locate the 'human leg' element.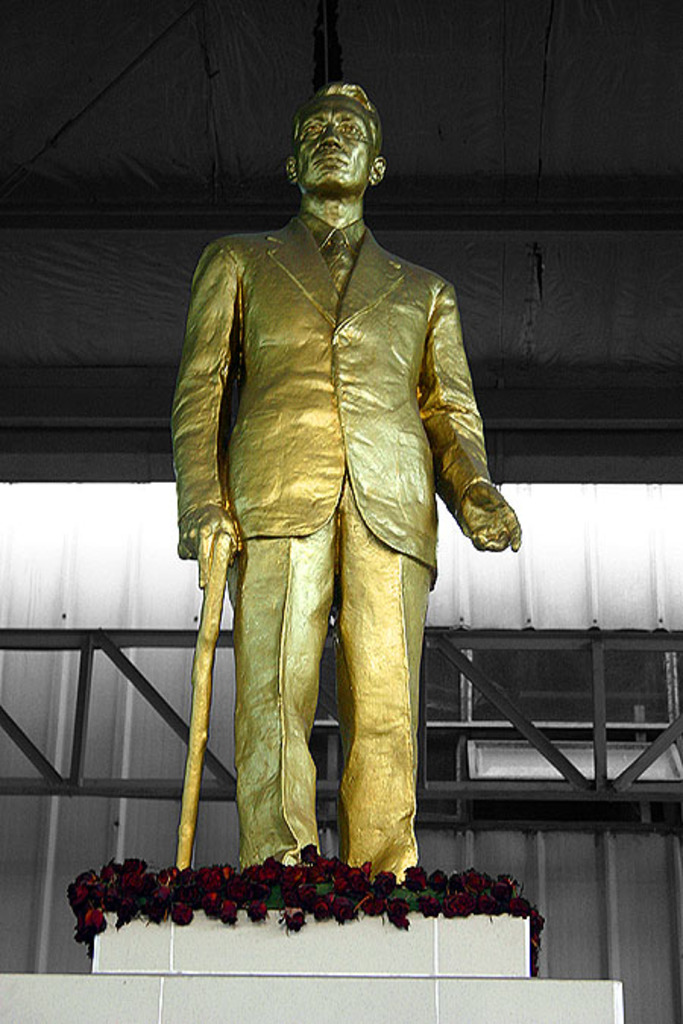
Element bbox: 226/517/335/859.
